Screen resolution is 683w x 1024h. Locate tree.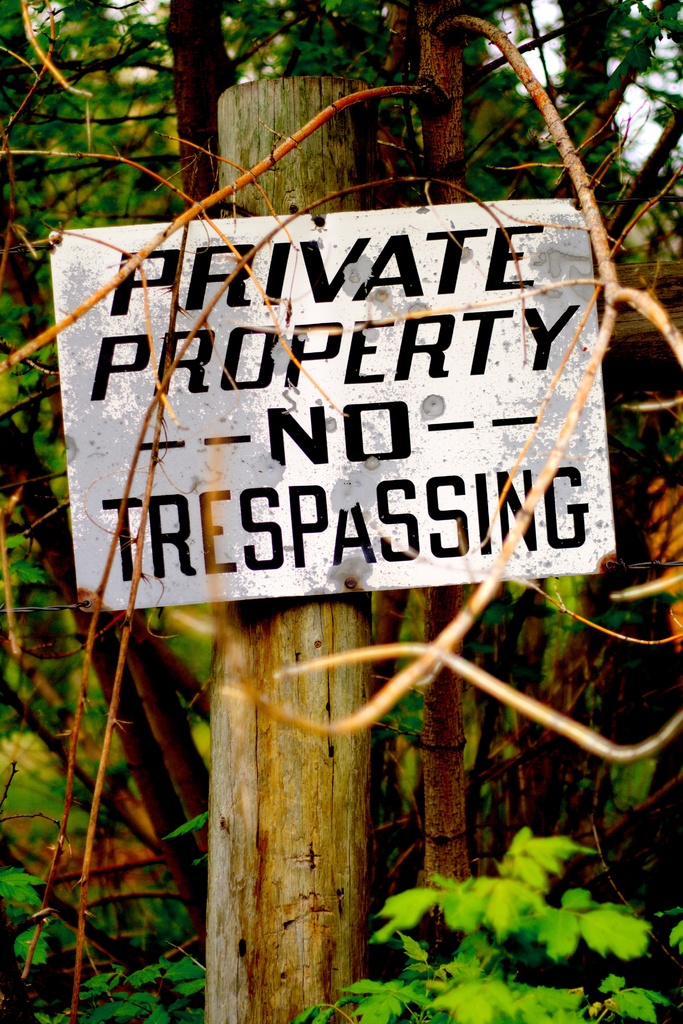
left=0, top=0, right=682, bottom=1023.
